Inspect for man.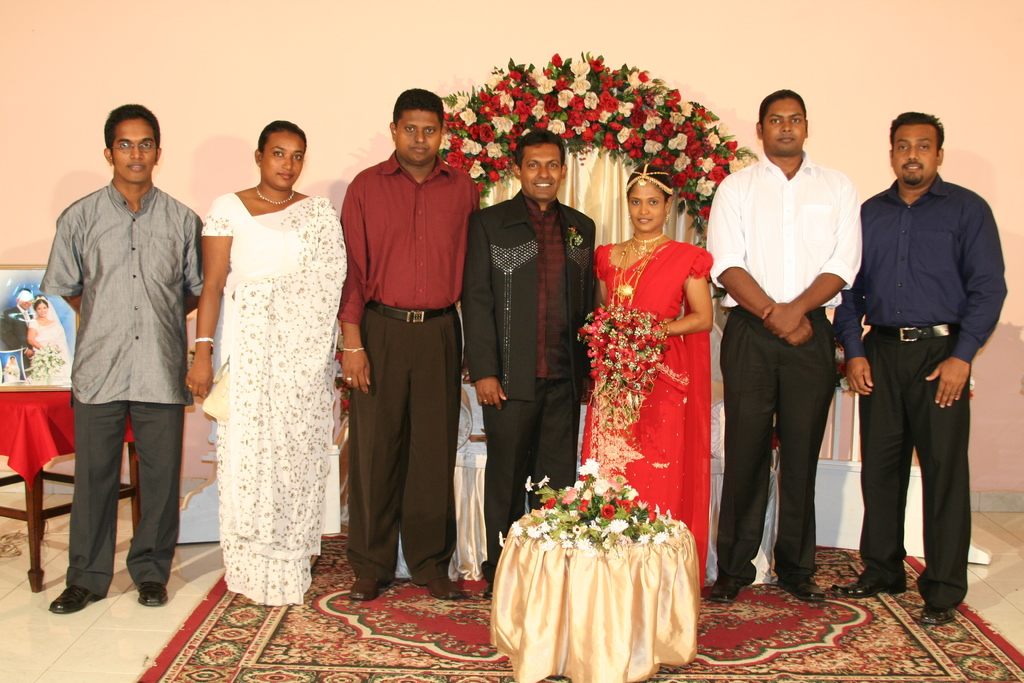
Inspection: (849, 88, 996, 622).
